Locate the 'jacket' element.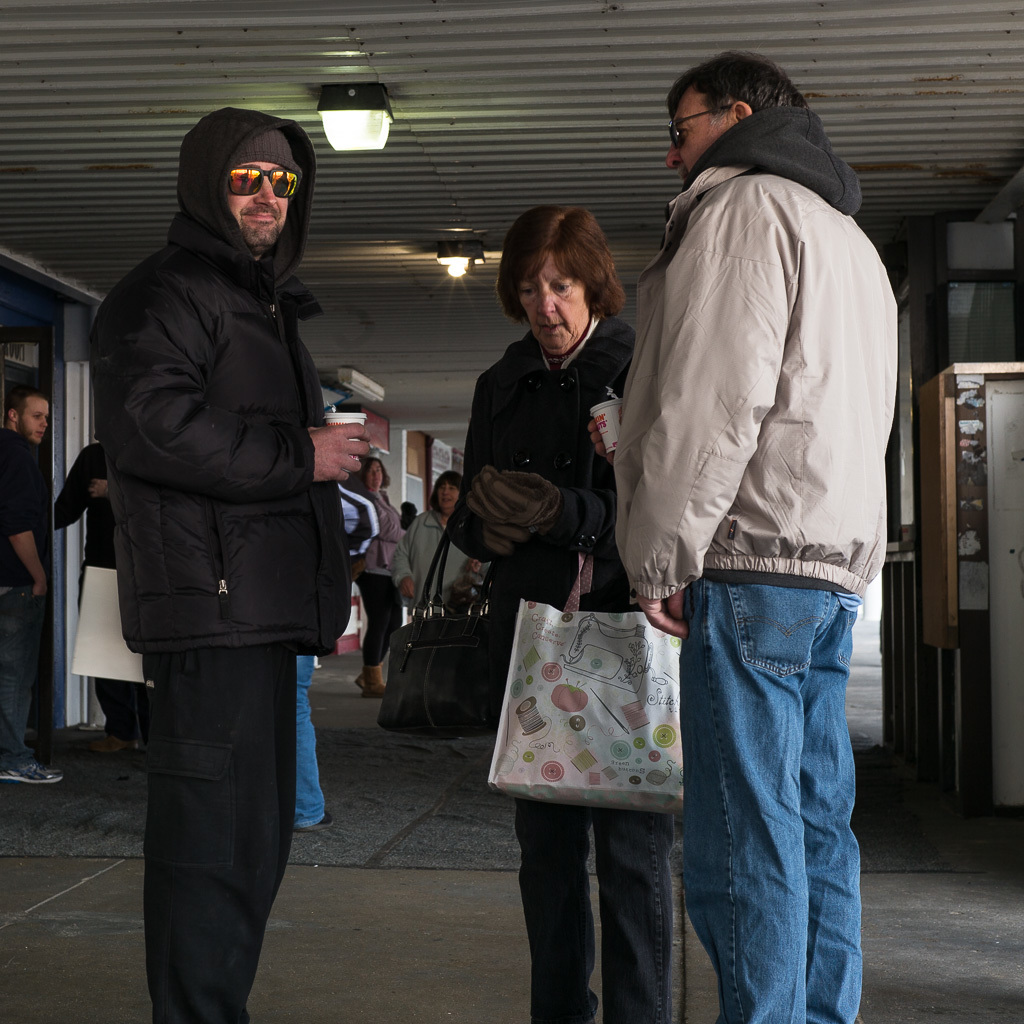
Element bbox: pyautogui.locateOnScreen(442, 327, 639, 604).
